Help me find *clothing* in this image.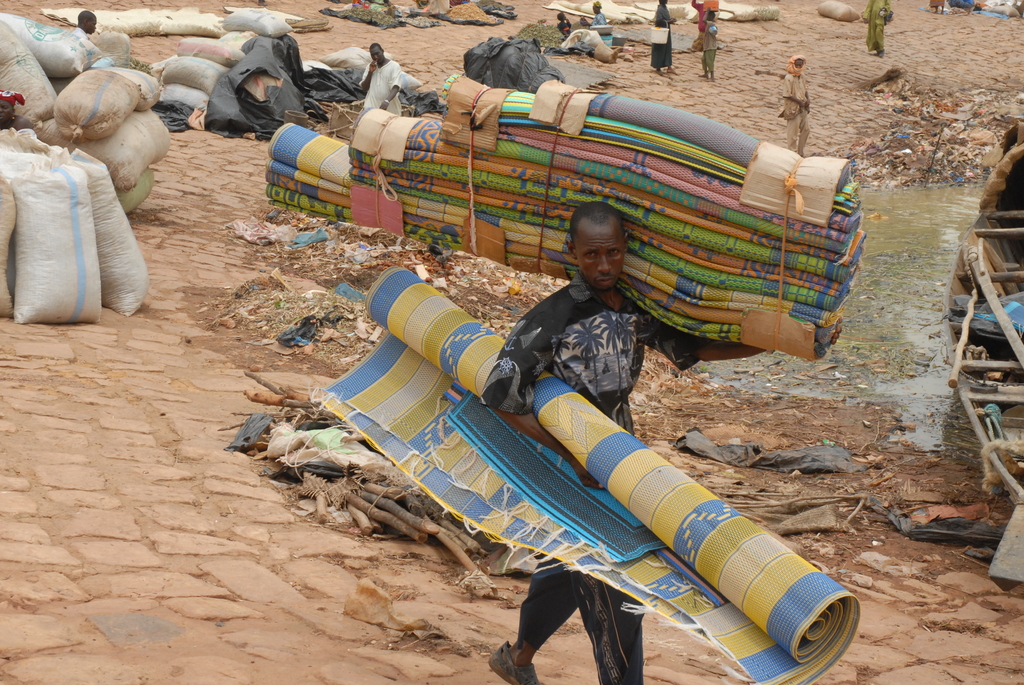
Found it: <region>698, 19, 725, 75</region>.
